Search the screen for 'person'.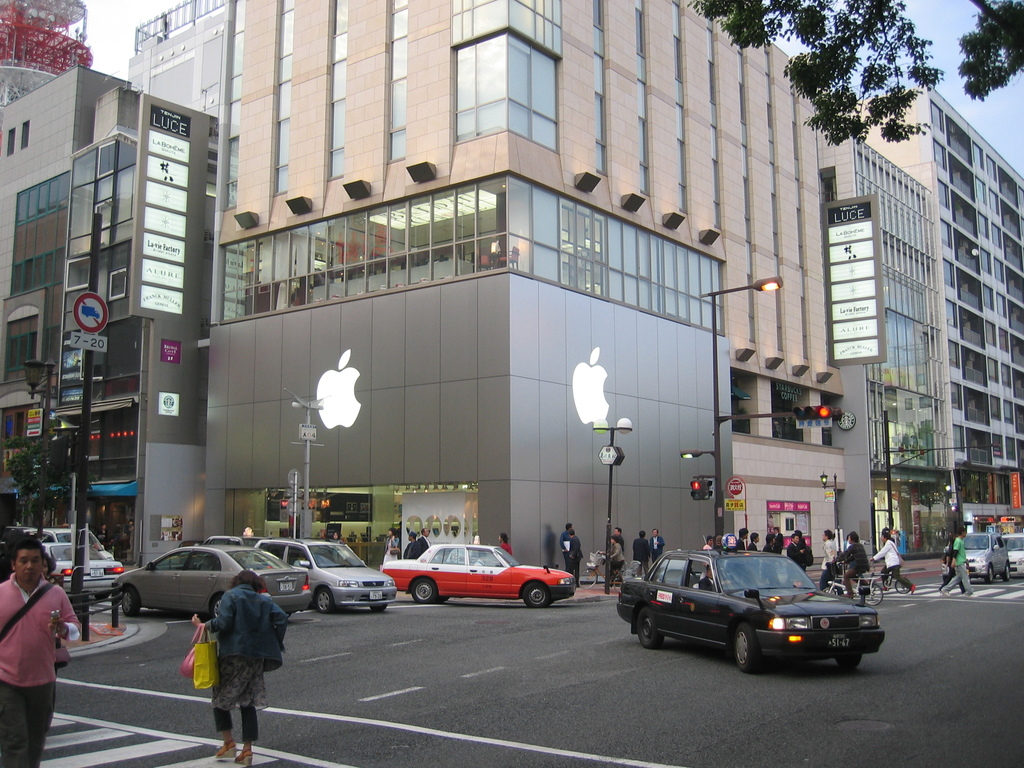
Found at box(566, 536, 586, 589).
